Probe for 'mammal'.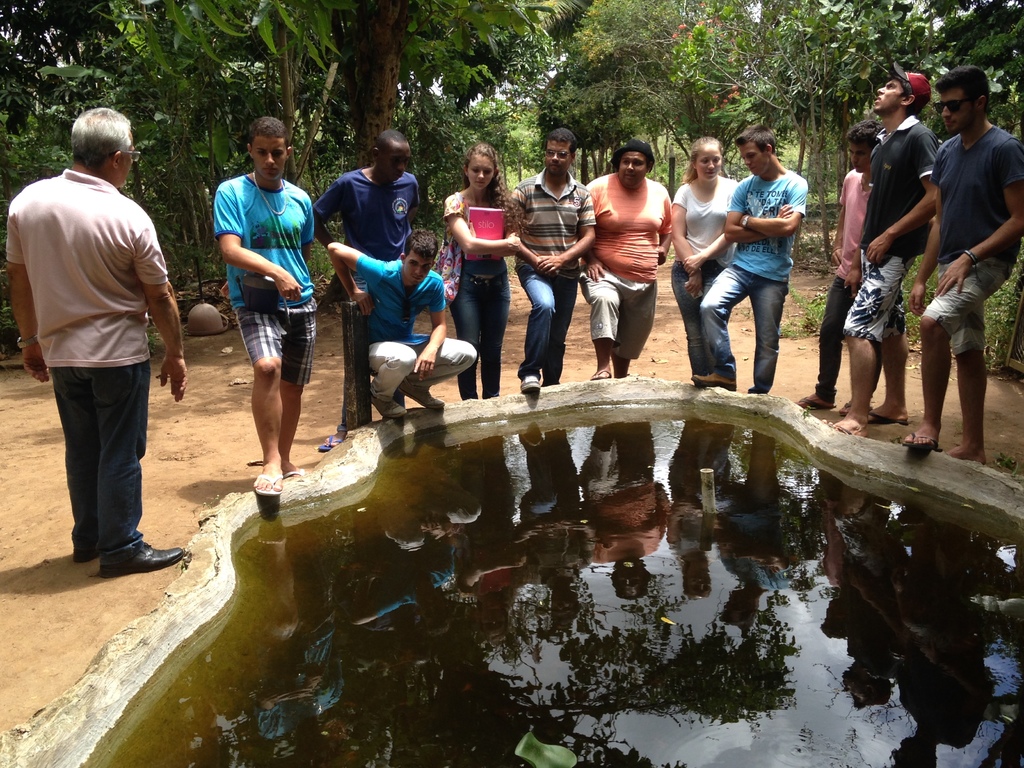
Probe result: 312:128:420:451.
